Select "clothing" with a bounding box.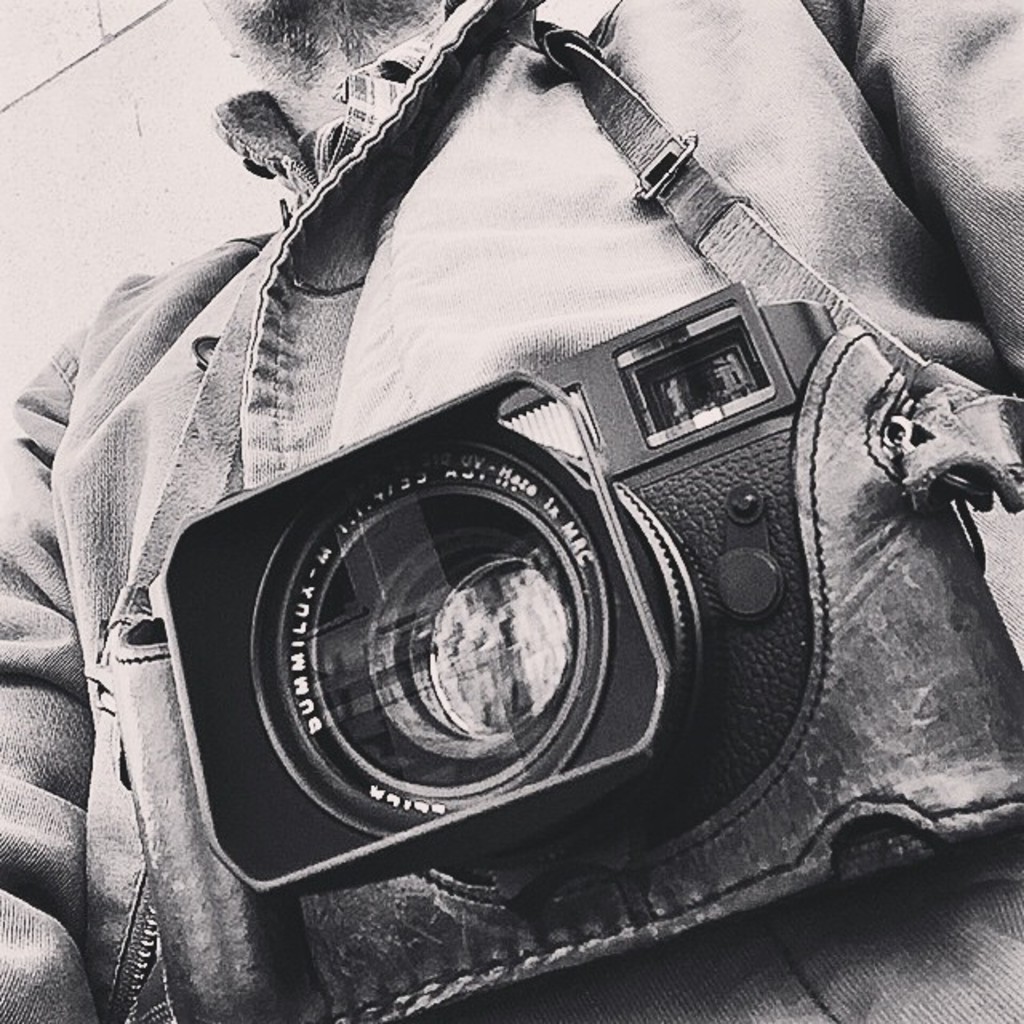
[left=0, top=0, right=1022, bottom=1022].
